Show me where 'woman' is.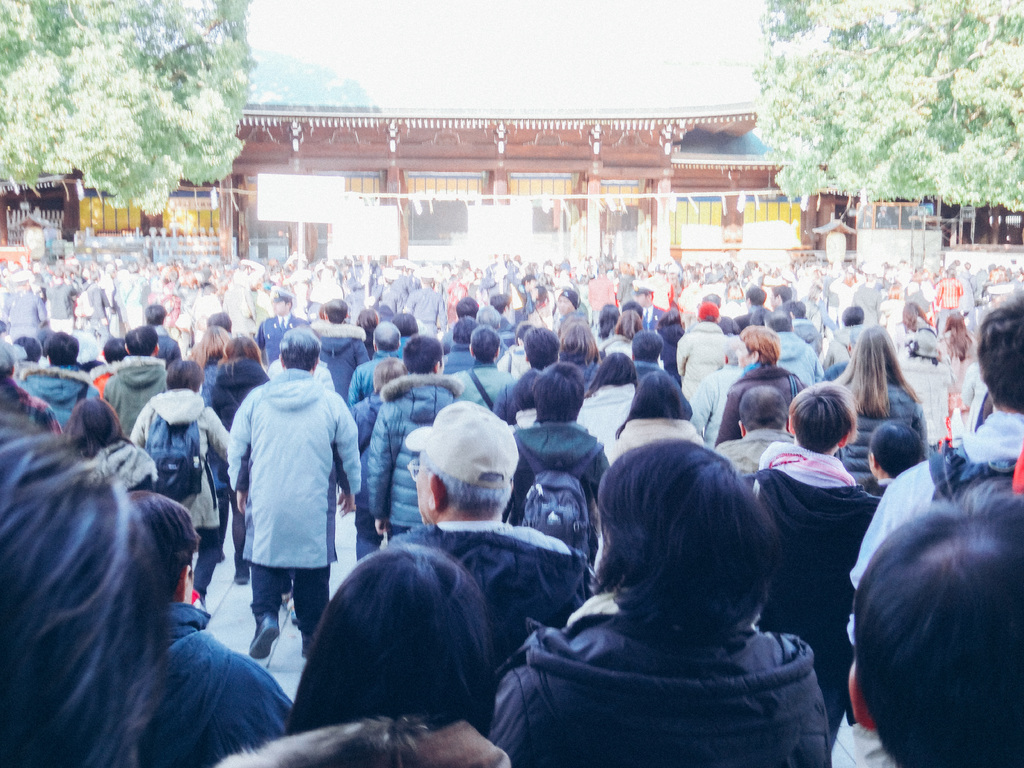
'woman' is at {"x1": 209, "y1": 335, "x2": 269, "y2": 583}.
